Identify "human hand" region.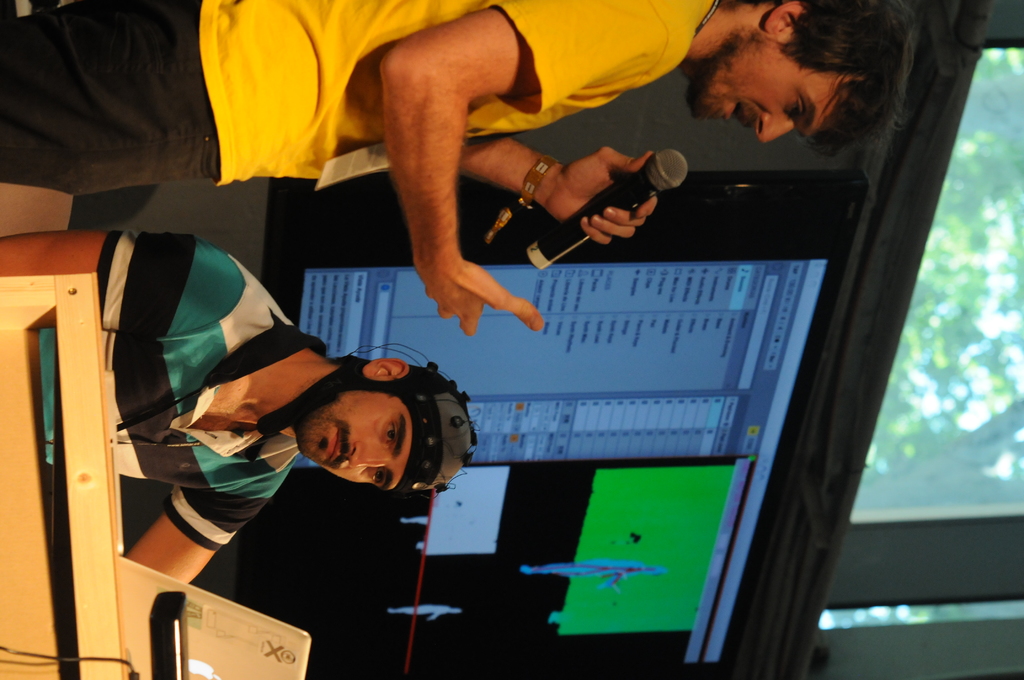
Region: crop(402, 222, 534, 332).
